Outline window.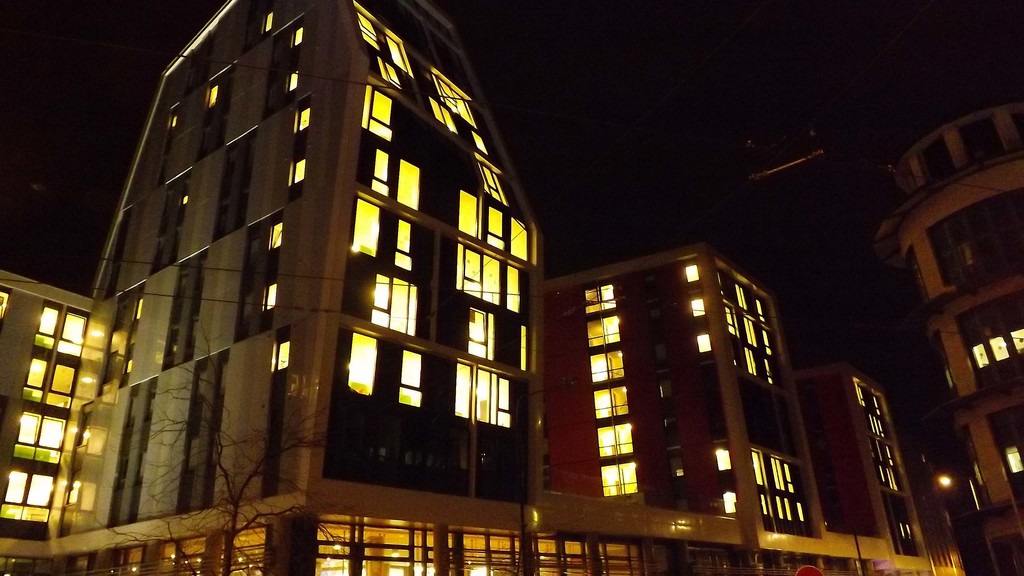
Outline: detection(168, 113, 180, 131).
